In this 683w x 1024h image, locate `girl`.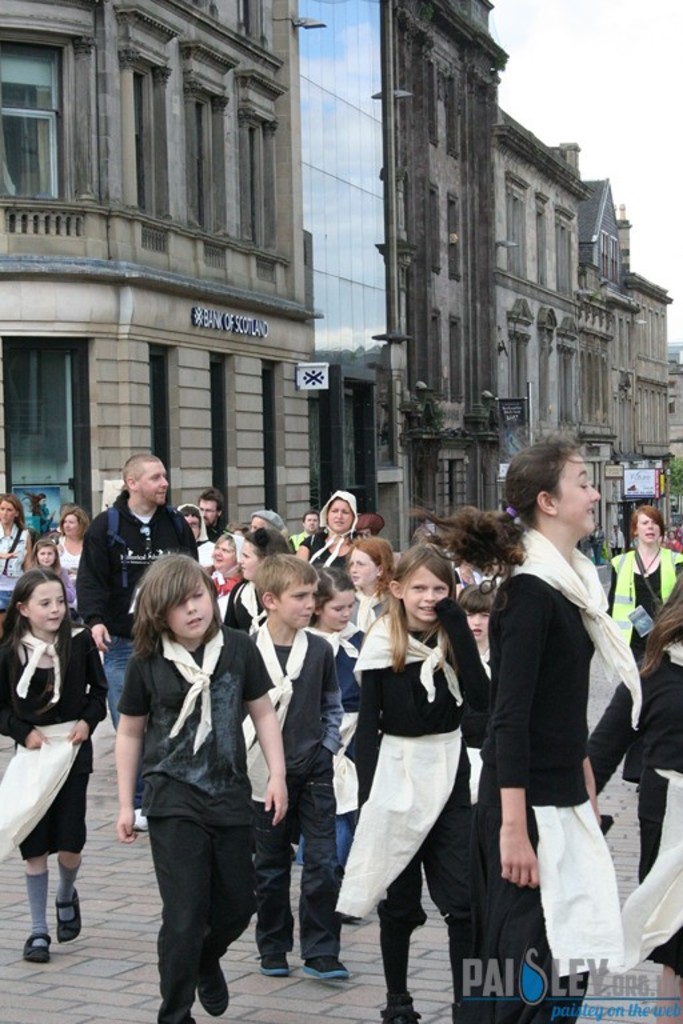
Bounding box: [57, 497, 93, 569].
